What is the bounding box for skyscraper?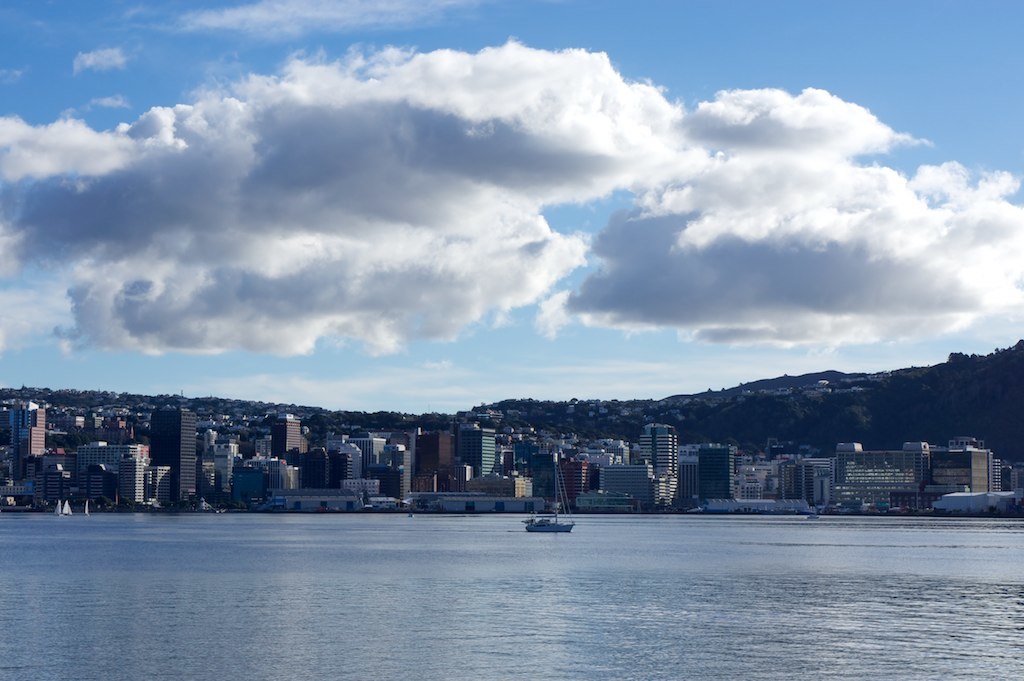
l=532, t=452, r=561, b=504.
